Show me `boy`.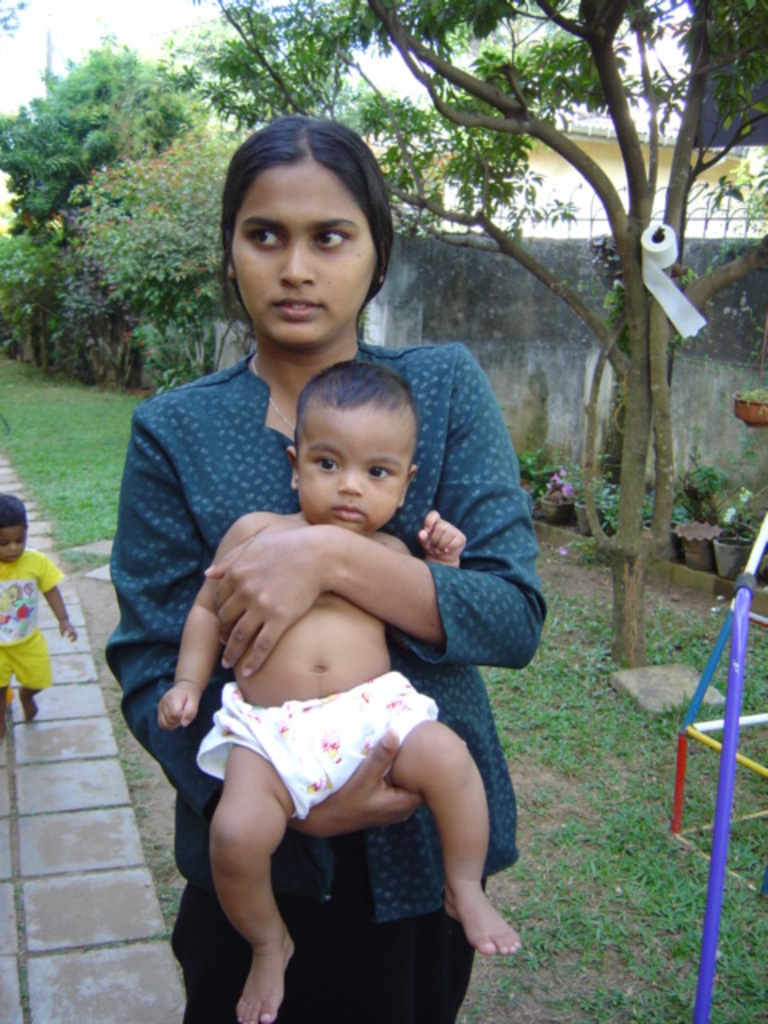
`boy` is here: x1=0 y1=493 x2=77 y2=739.
